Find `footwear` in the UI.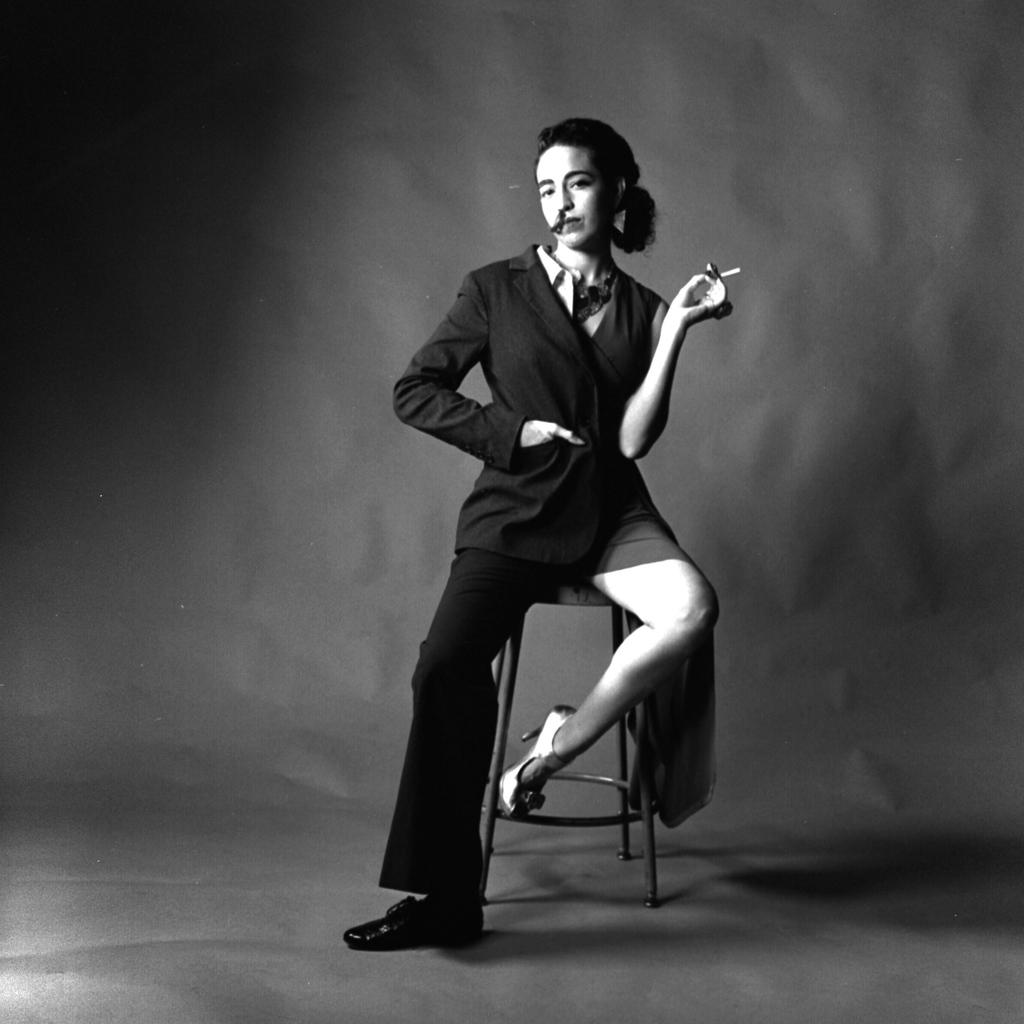
UI element at (318,884,484,946).
